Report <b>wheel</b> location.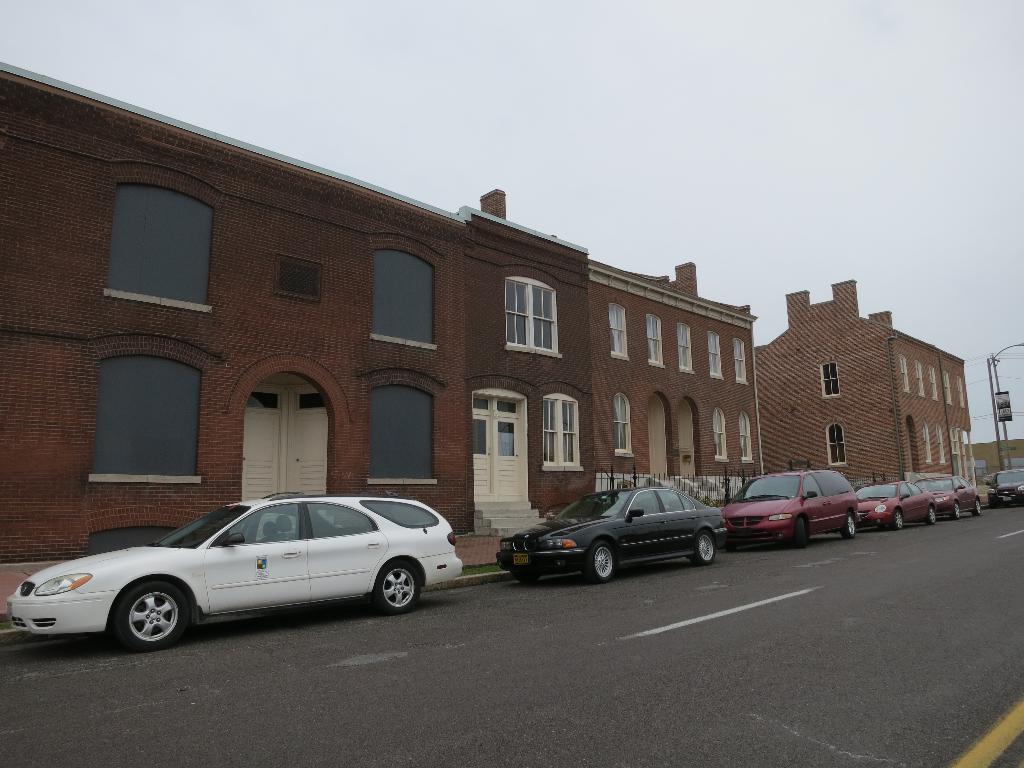
Report: bbox(972, 498, 984, 516).
